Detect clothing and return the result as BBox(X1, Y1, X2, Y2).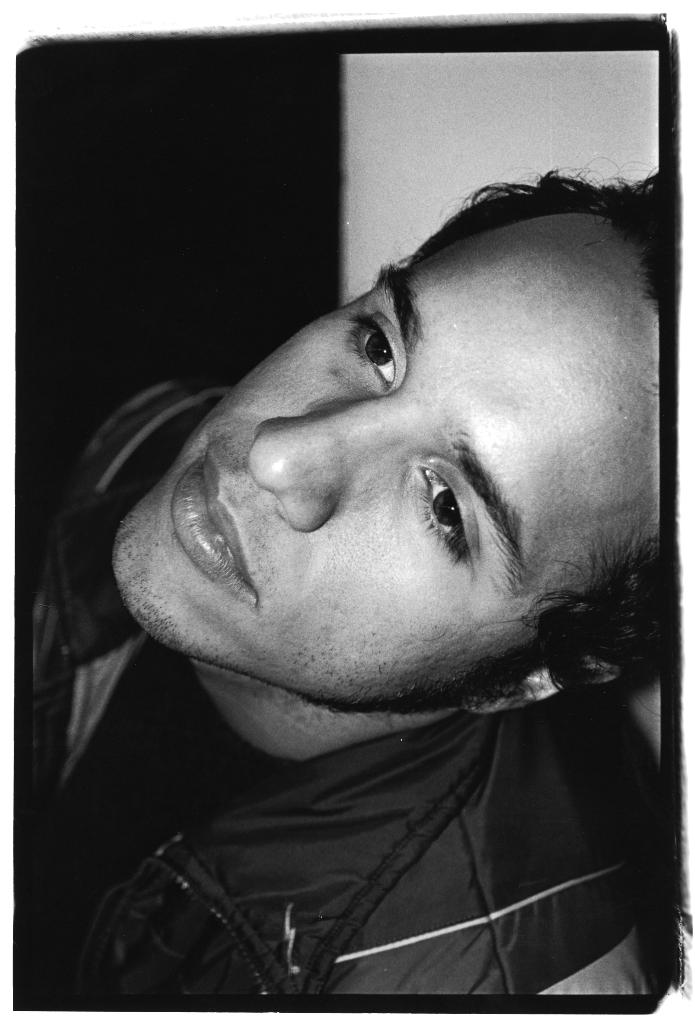
BBox(43, 328, 683, 1007).
